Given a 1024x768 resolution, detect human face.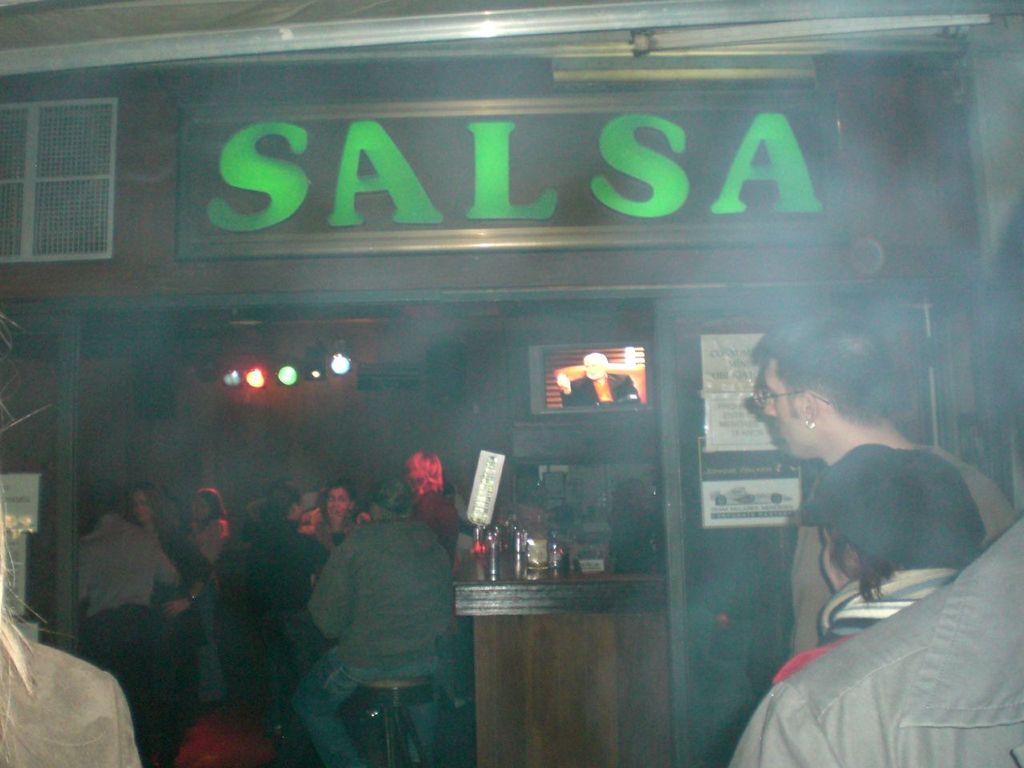
<box>130,492,150,522</box>.
